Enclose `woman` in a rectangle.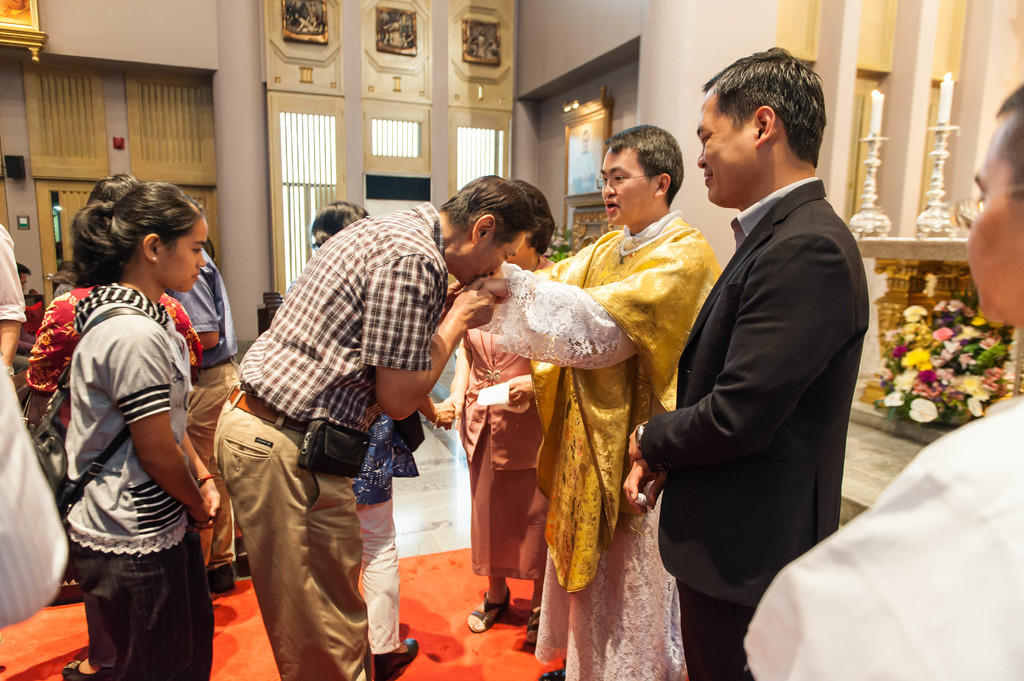
box=[310, 197, 431, 680].
